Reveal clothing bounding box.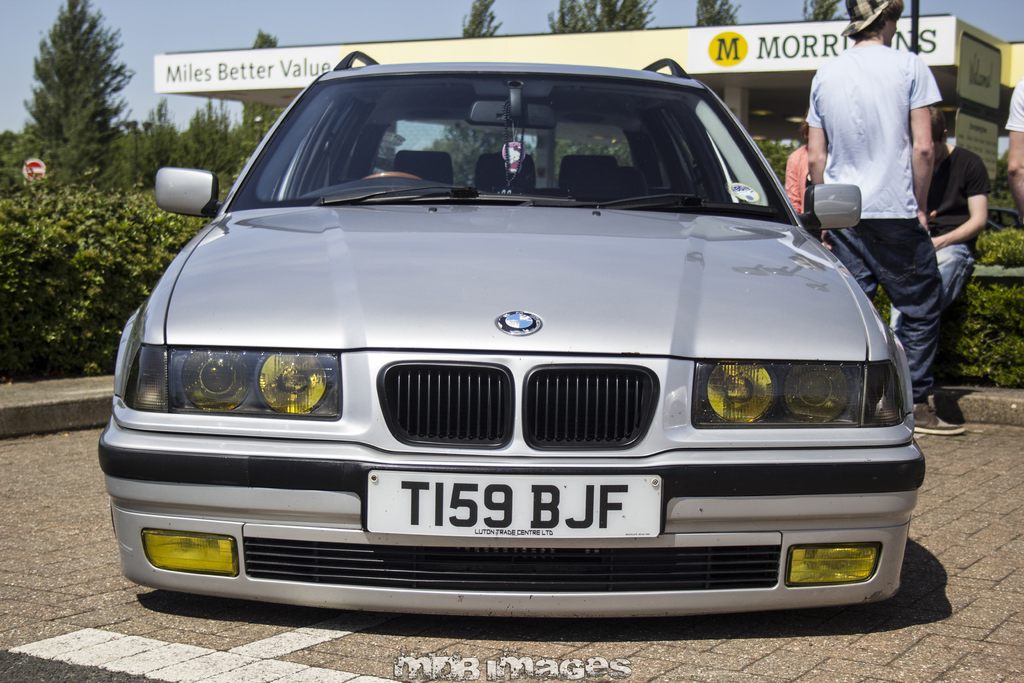
Revealed: left=898, top=144, right=995, bottom=333.
